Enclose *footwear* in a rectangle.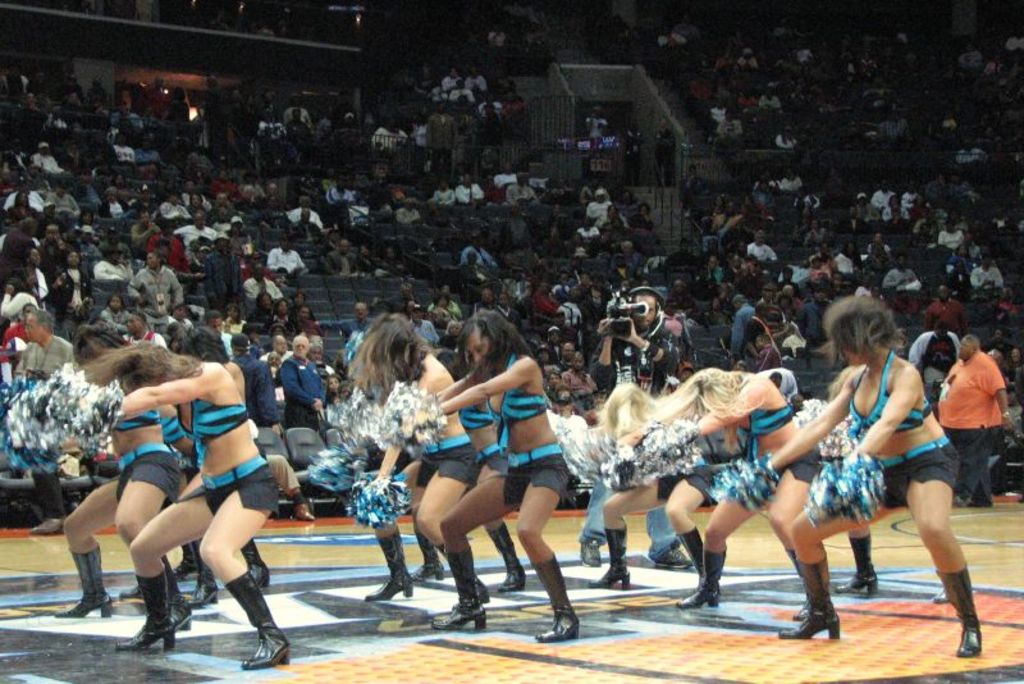
locate(31, 512, 70, 534).
